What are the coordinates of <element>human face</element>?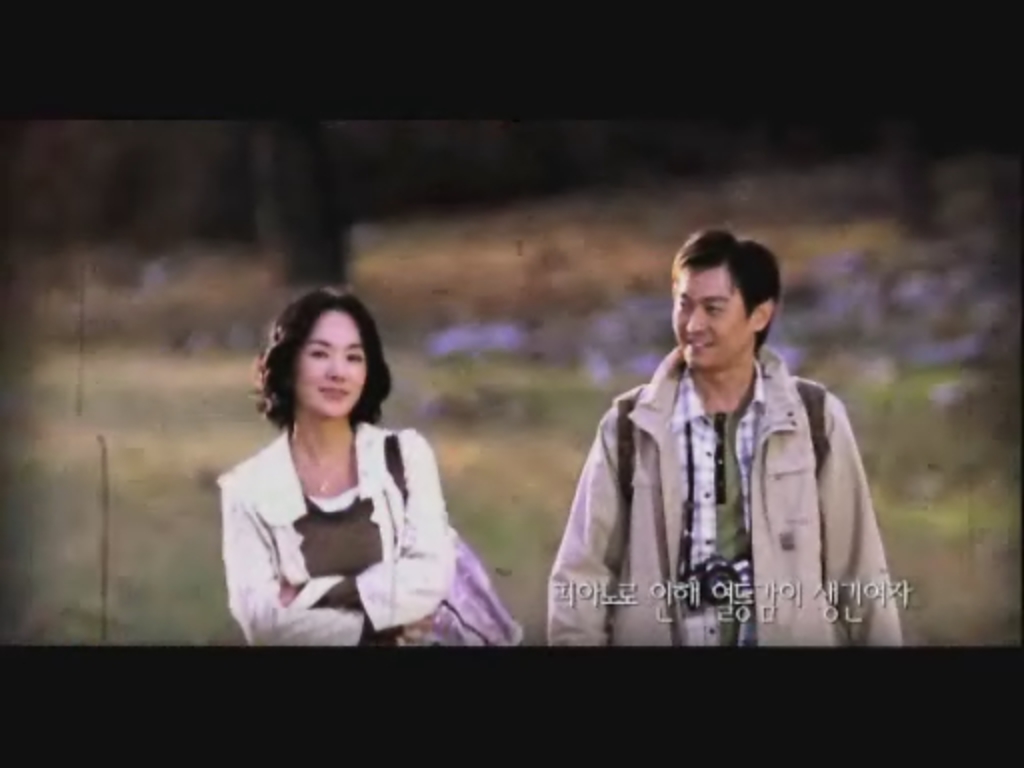
left=296, top=308, right=368, bottom=416.
